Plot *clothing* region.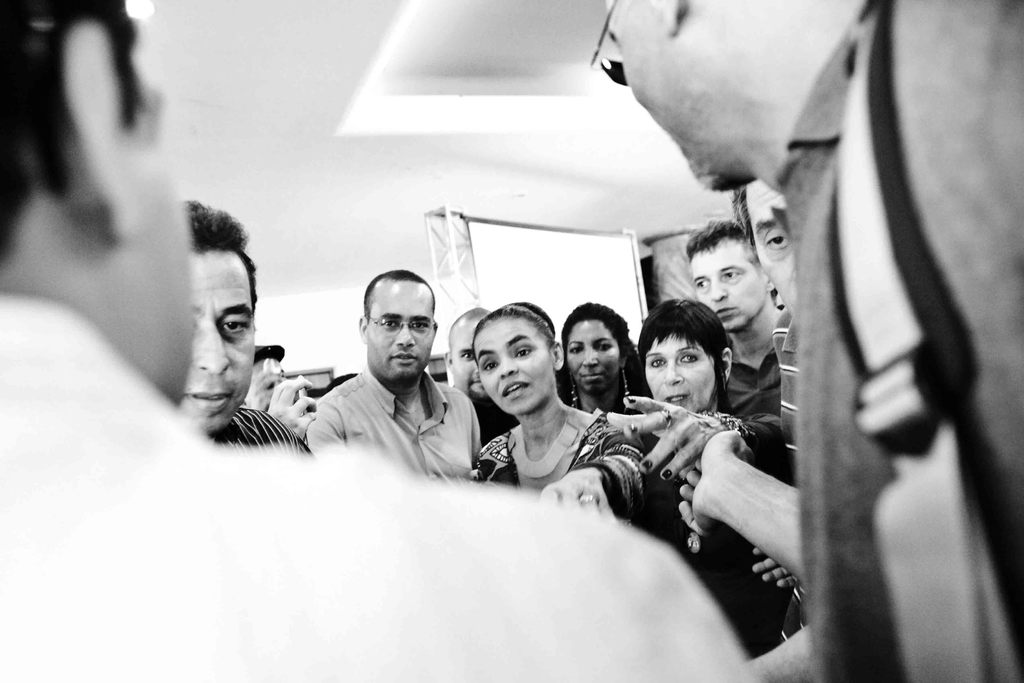
Plotted at [628,408,781,664].
